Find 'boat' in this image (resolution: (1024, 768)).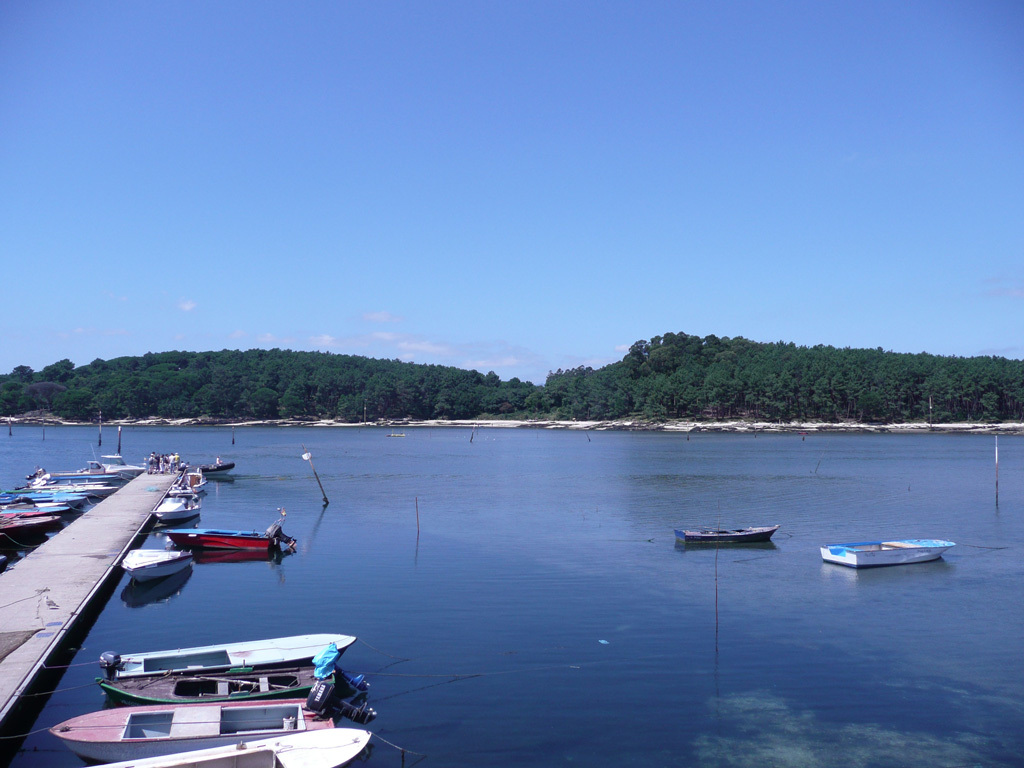
bbox=(90, 725, 378, 767).
